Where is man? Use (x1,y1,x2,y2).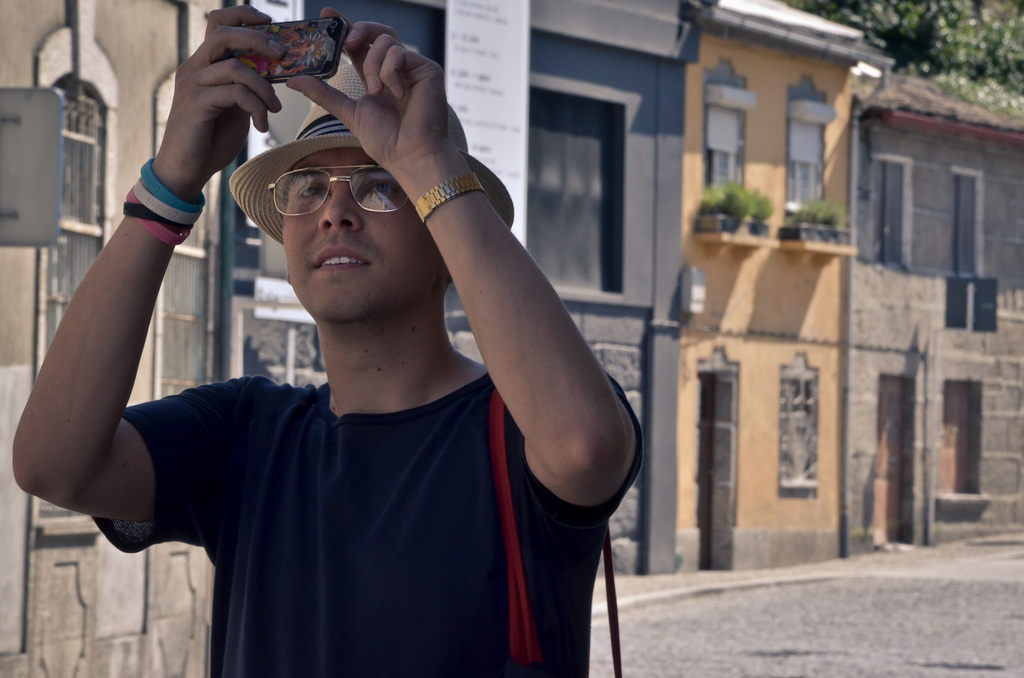
(53,21,656,670).
